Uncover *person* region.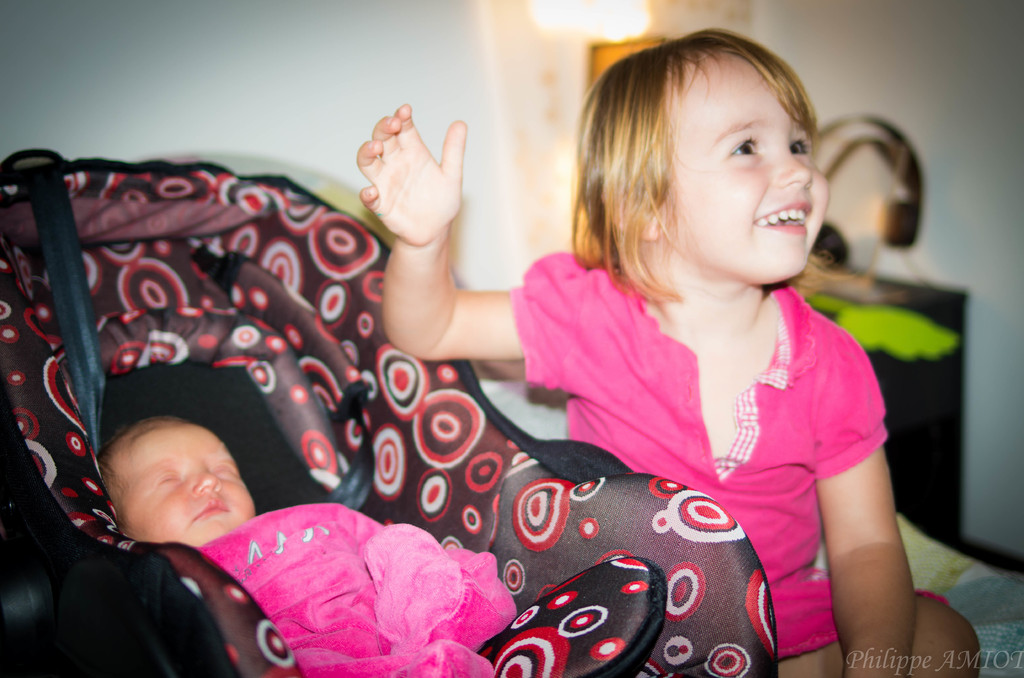
Uncovered: BBox(447, 32, 914, 675).
